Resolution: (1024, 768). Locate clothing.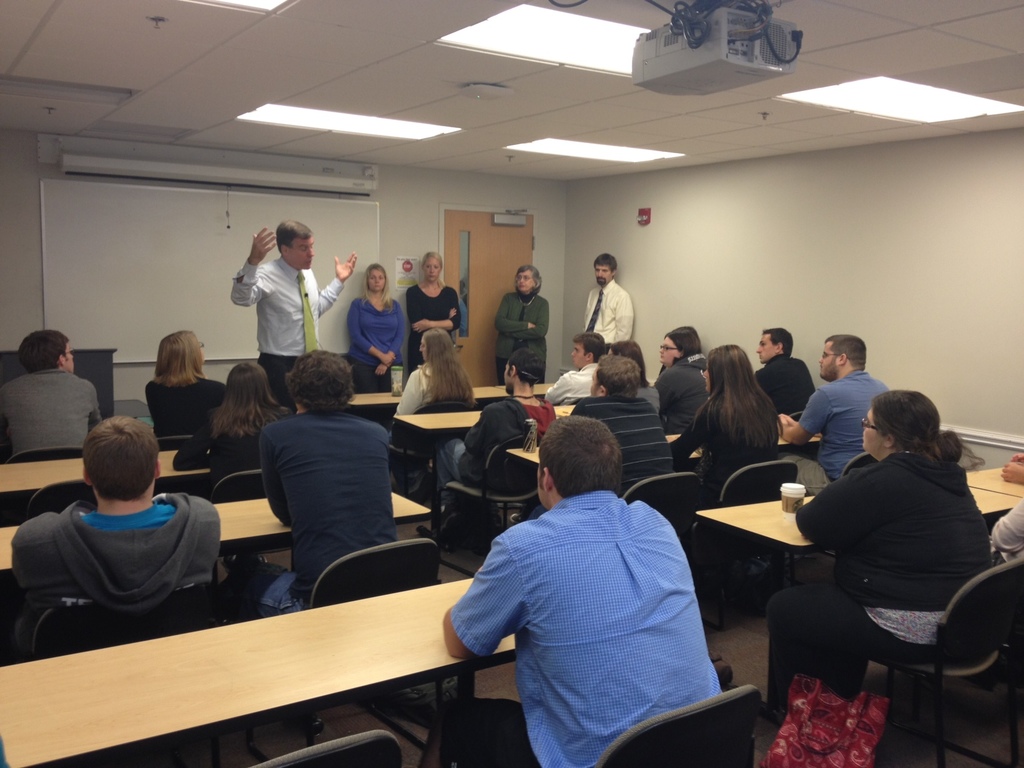
{"left": 245, "top": 409, "right": 398, "bottom": 616}.
